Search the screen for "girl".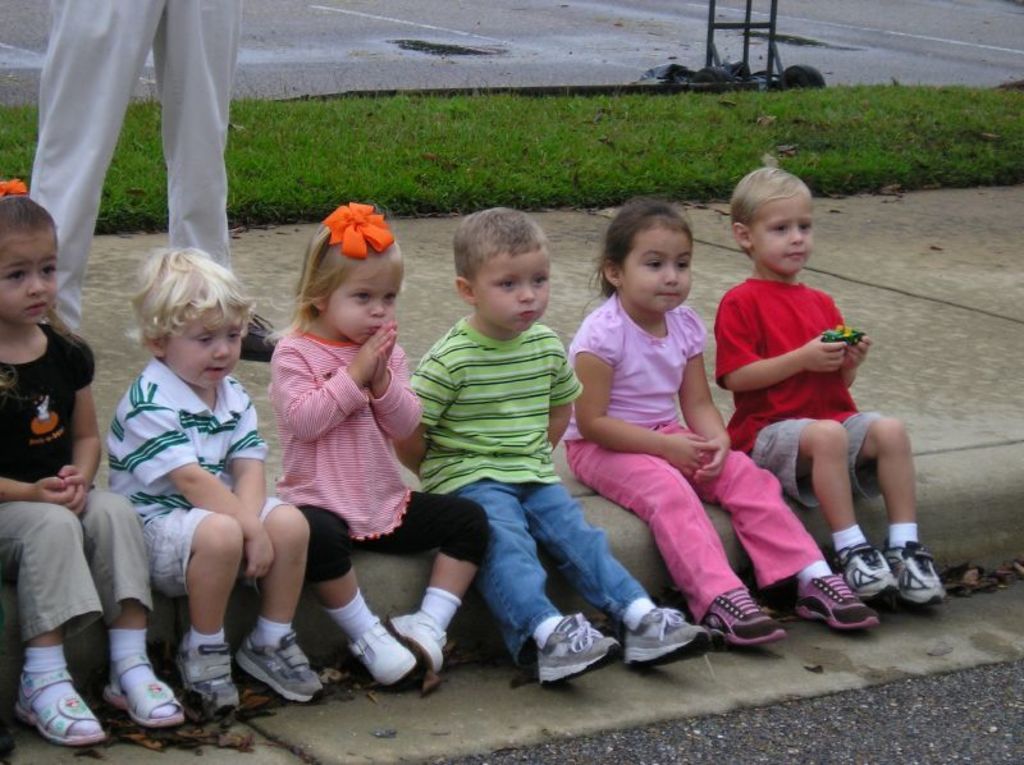
Found at {"left": 0, "top": 184, "right": 138, "bottom": 741}.
